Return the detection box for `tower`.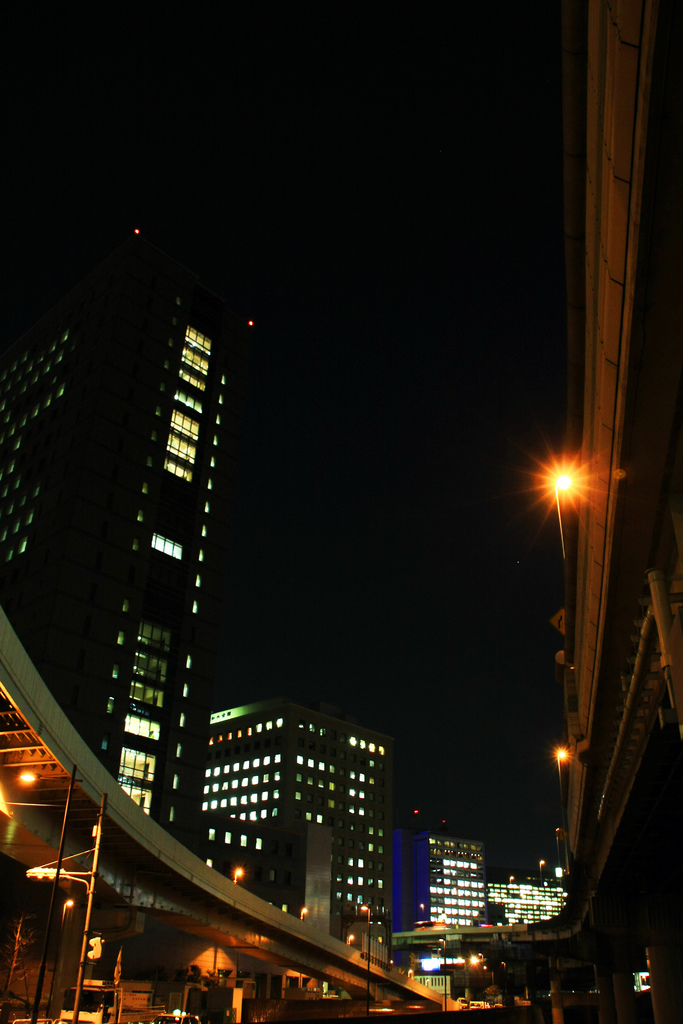
box=[193, 696, 386, 944].
